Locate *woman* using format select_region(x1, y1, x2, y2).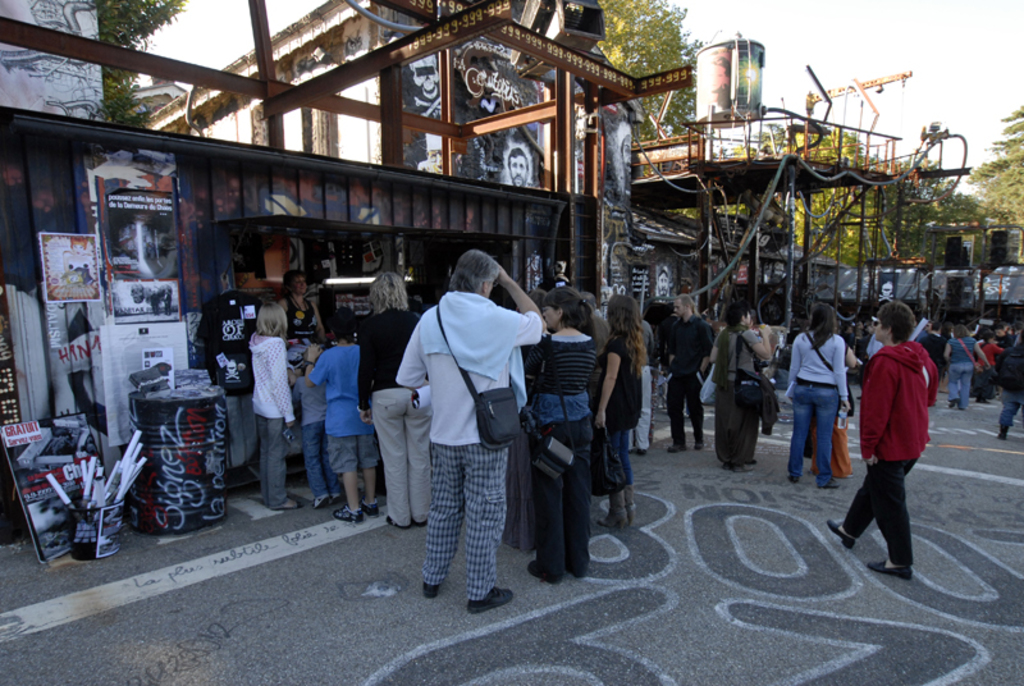
select_region(705, 305, 771, 471).
